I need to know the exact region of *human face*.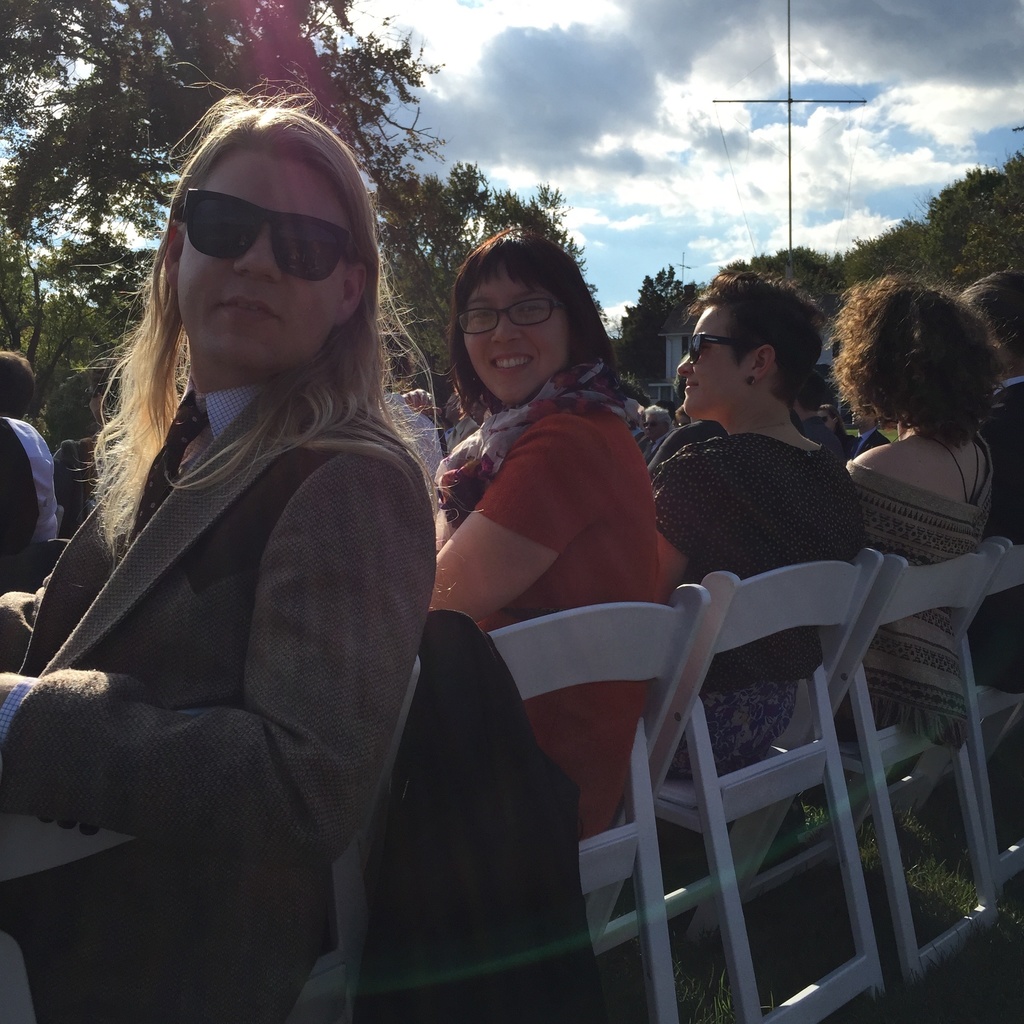
Region: x1=855, y1=405, x2=874, y2=428.
